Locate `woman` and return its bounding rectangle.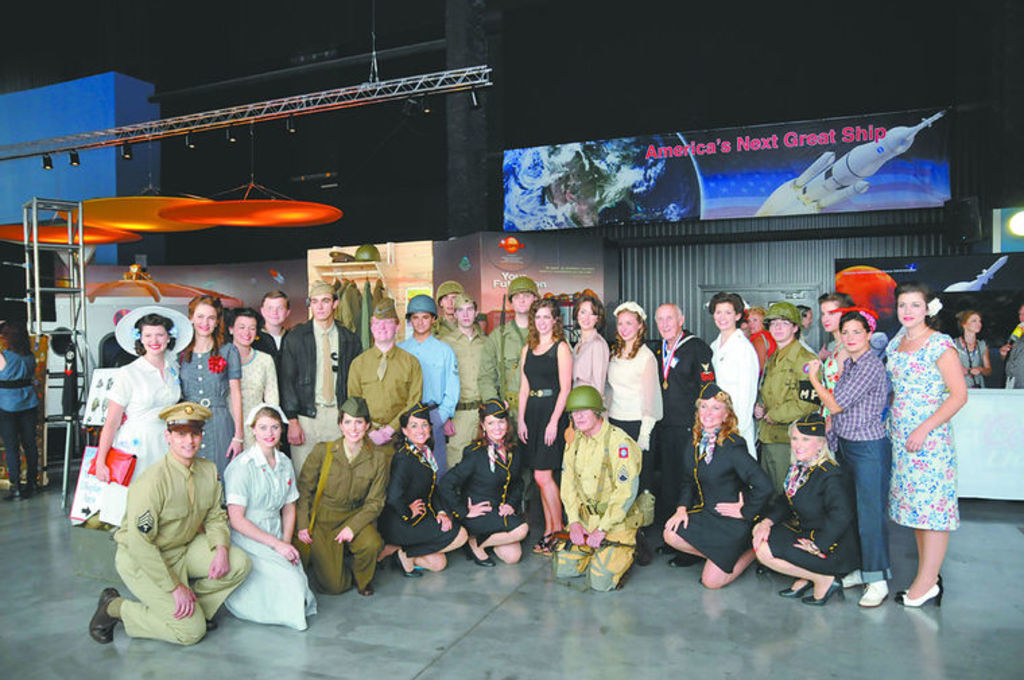
box=[288, 396, 393, 594].
